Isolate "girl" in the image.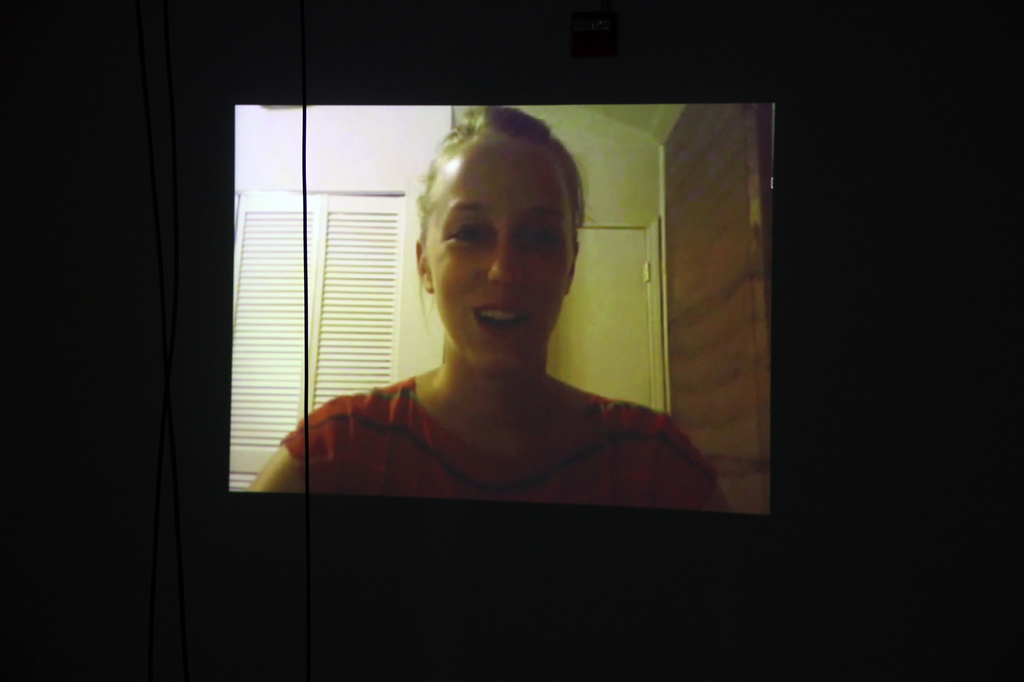
Isolated region: rect(241, 106, 732, 516).
